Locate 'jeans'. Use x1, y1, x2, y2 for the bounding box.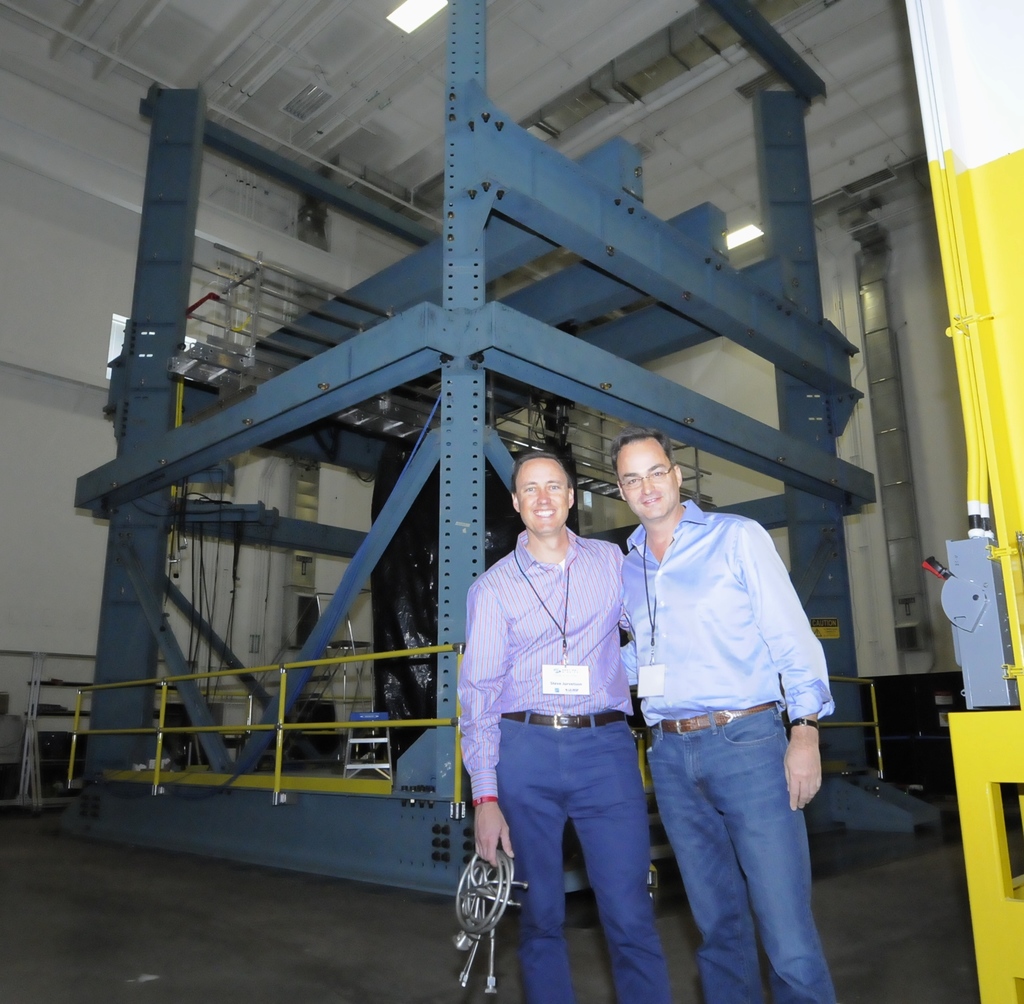
487, 723, 676, 1003.
